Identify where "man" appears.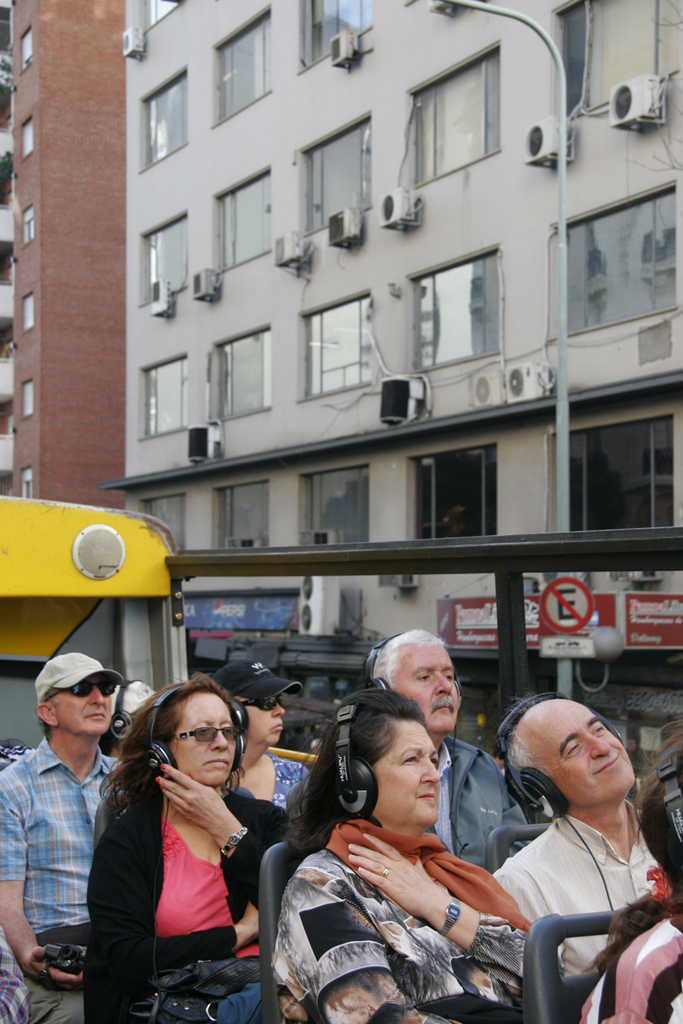
Appears at <box>5,656,120,972</box>.
